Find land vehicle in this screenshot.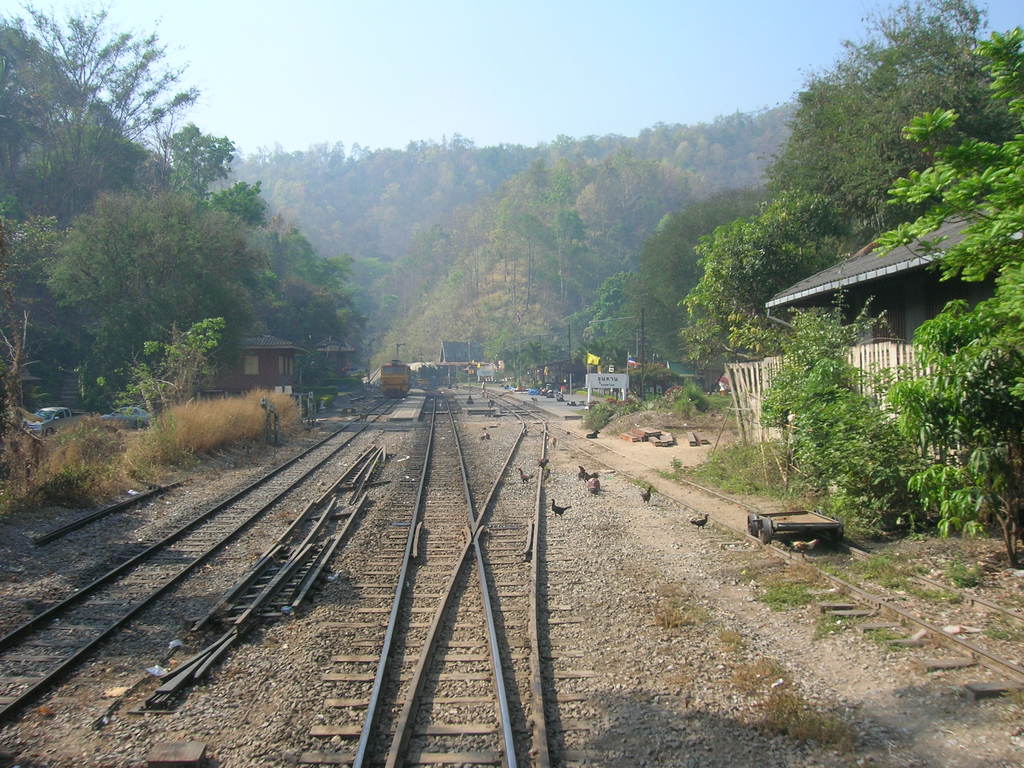
The bounding box for land vehicle is bbox=(742, 500, 857, 563).
